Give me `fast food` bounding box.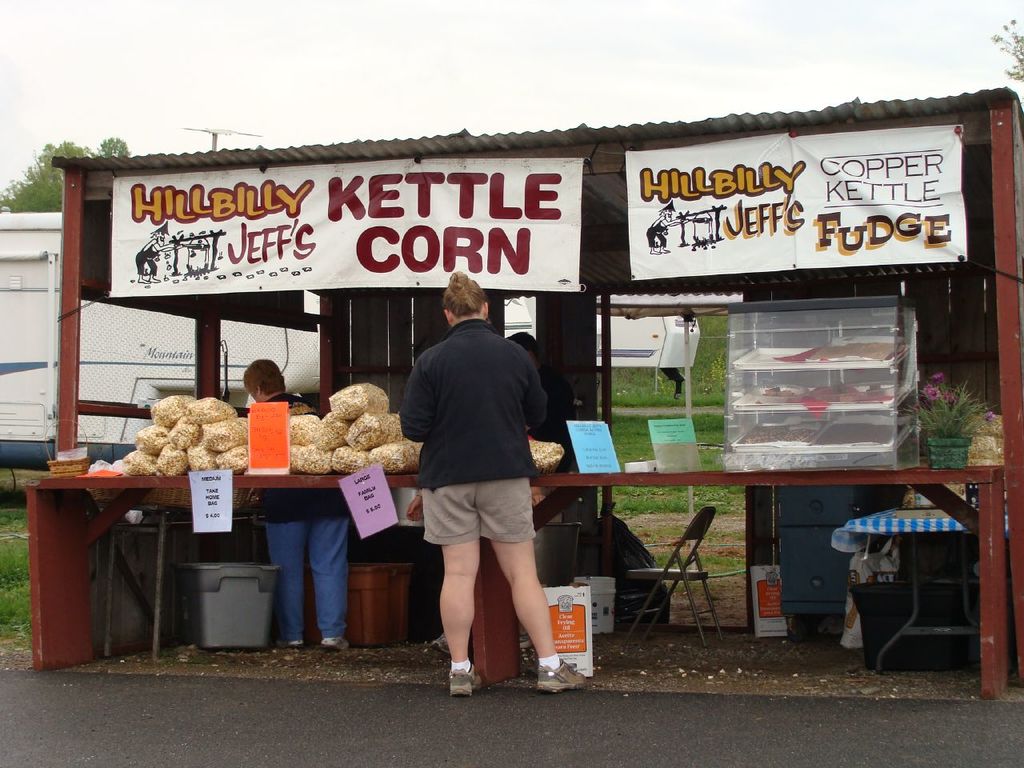
214 444 250 474.
